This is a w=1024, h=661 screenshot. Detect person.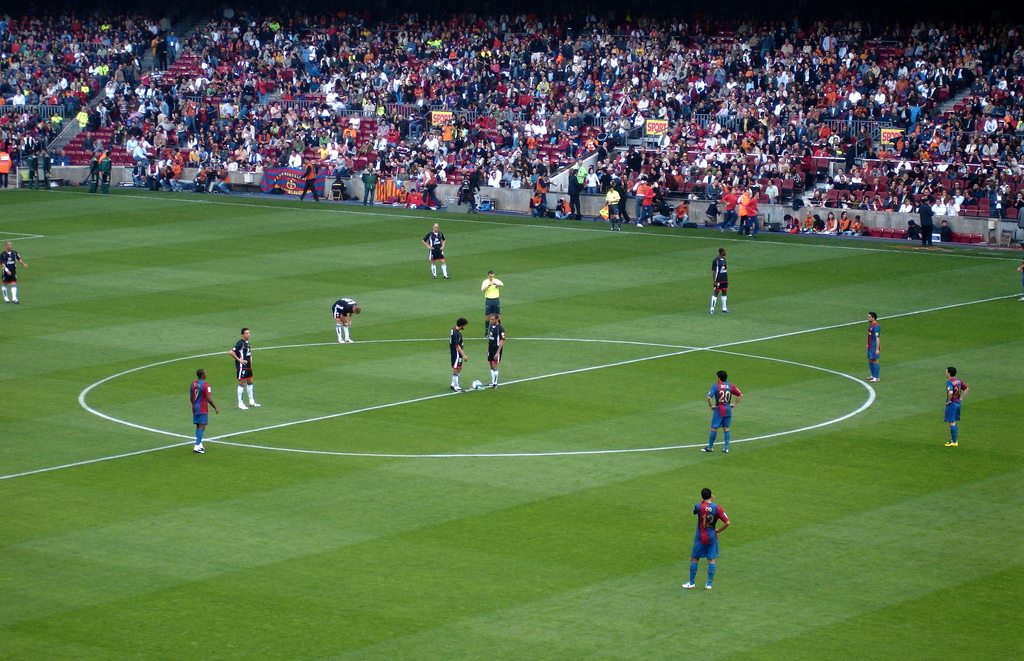
x1=99 y1=151 x2=112 y2=190.
